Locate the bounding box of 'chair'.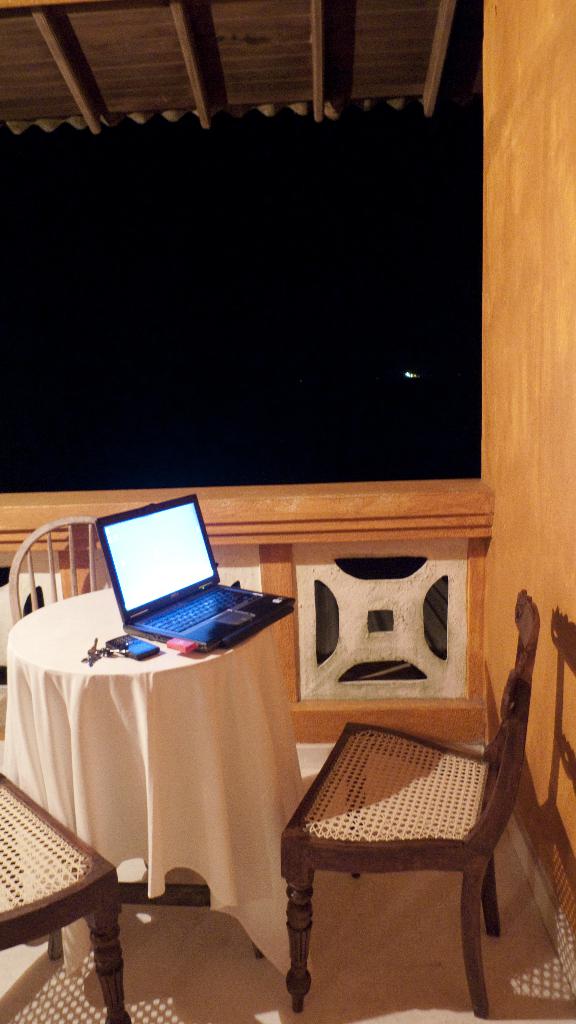
Bounding box: <bbox>250, 617, 564, 1007</bbox>.
